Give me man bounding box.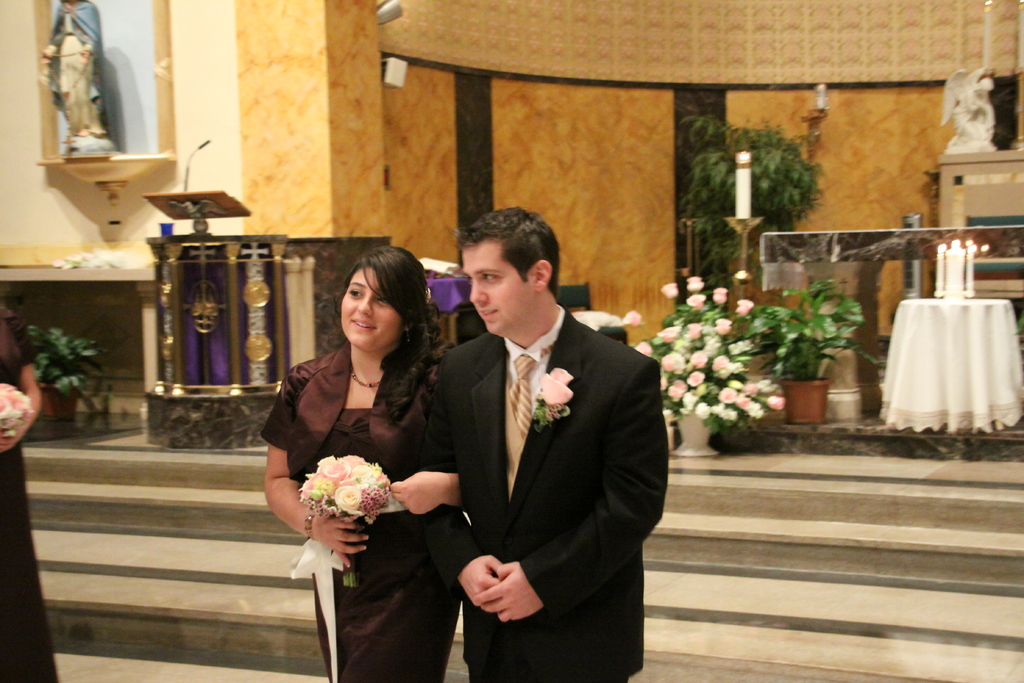
bbox(415, 196, 665, 679).
